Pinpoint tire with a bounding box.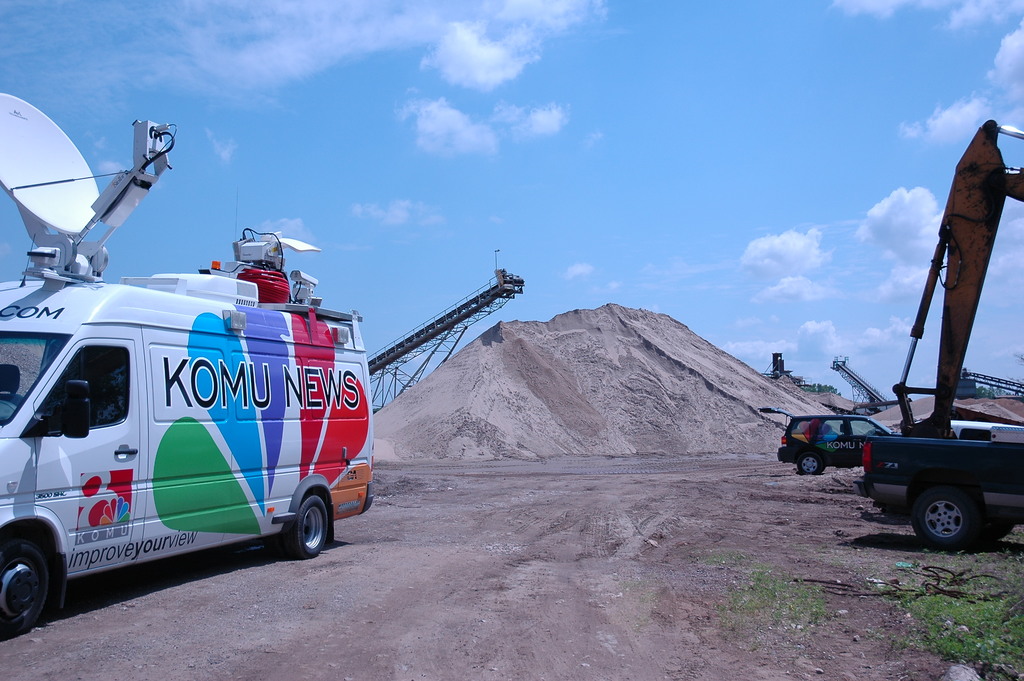
(796, 454, 822, 475).
